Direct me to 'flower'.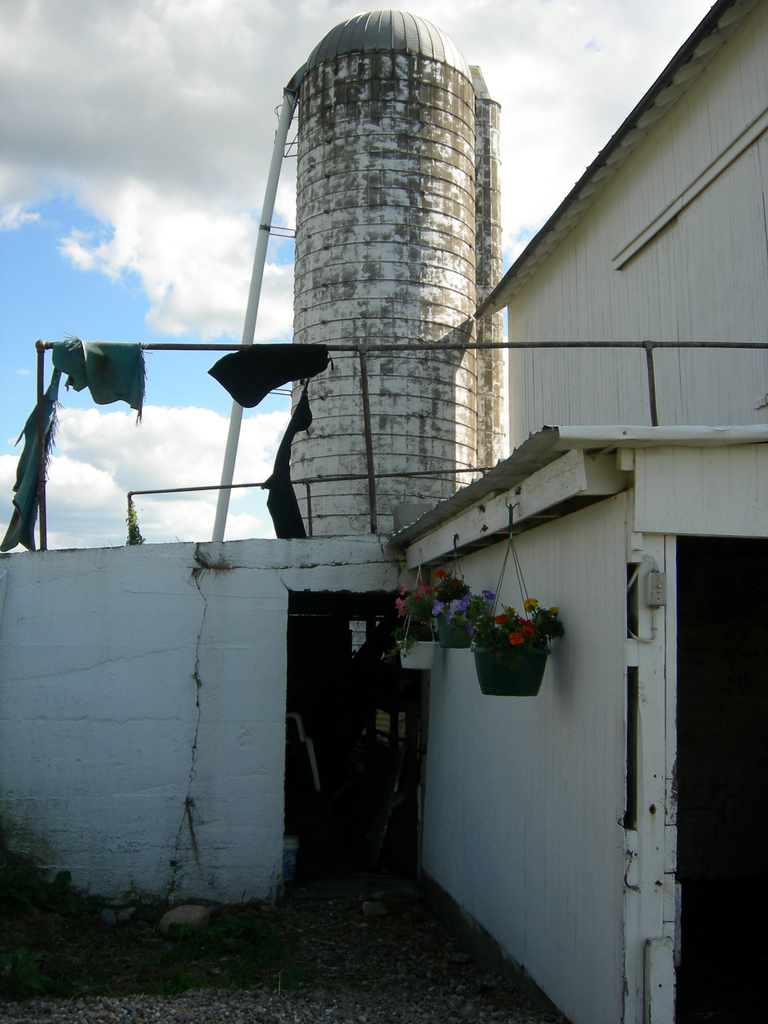
Direction: bbox=(396, 596, 408, 614).
